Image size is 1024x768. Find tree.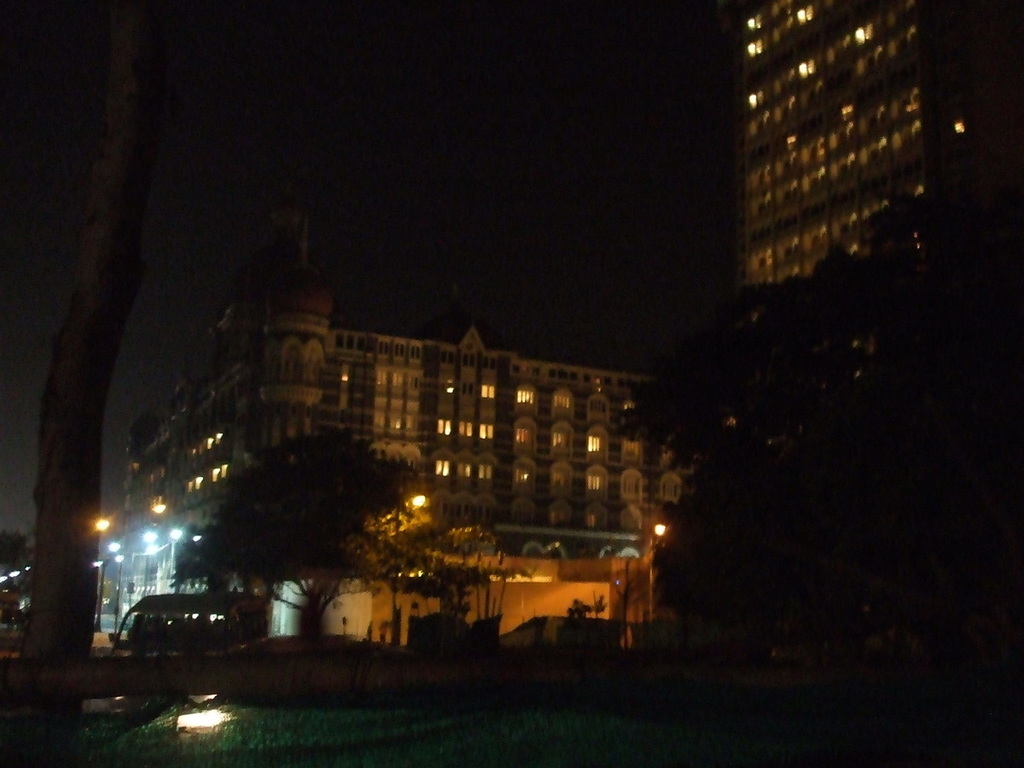
left=167, top=435, right=458, bottom=649.
